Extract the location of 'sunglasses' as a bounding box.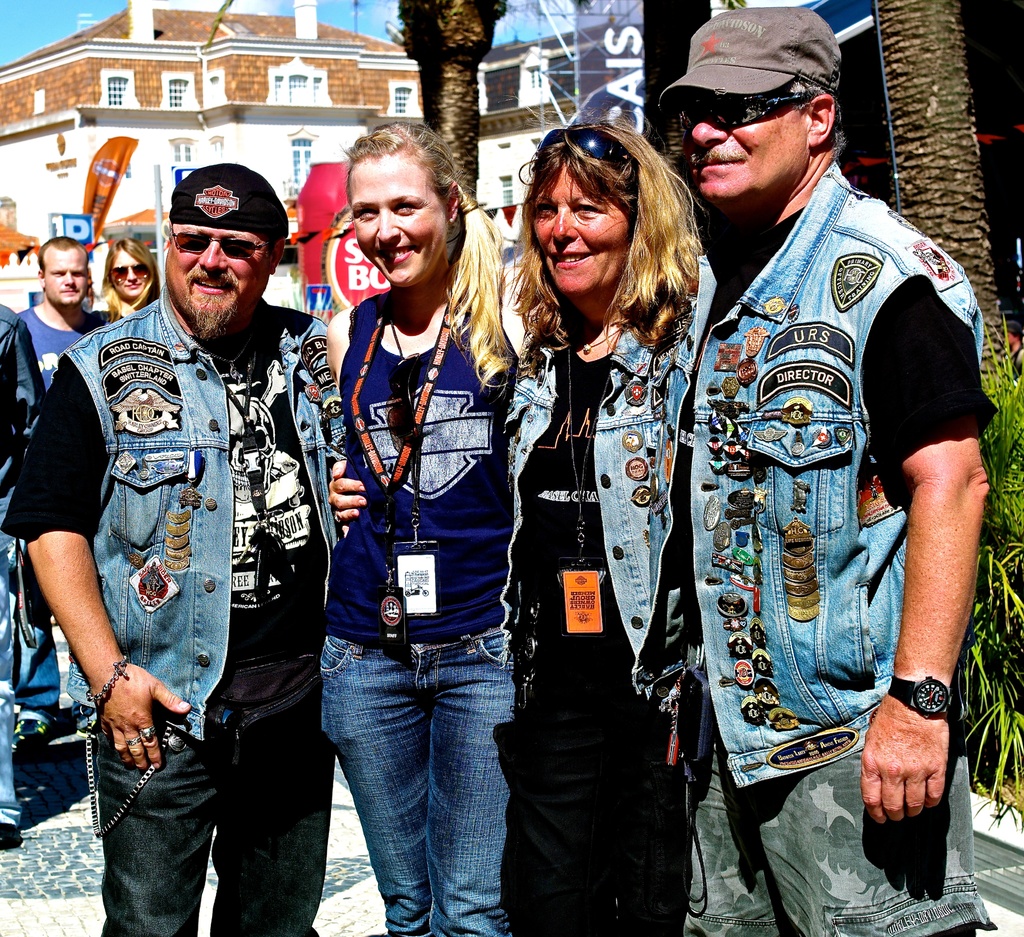
<bbox>537, 131, 632, 162</bbox>.
